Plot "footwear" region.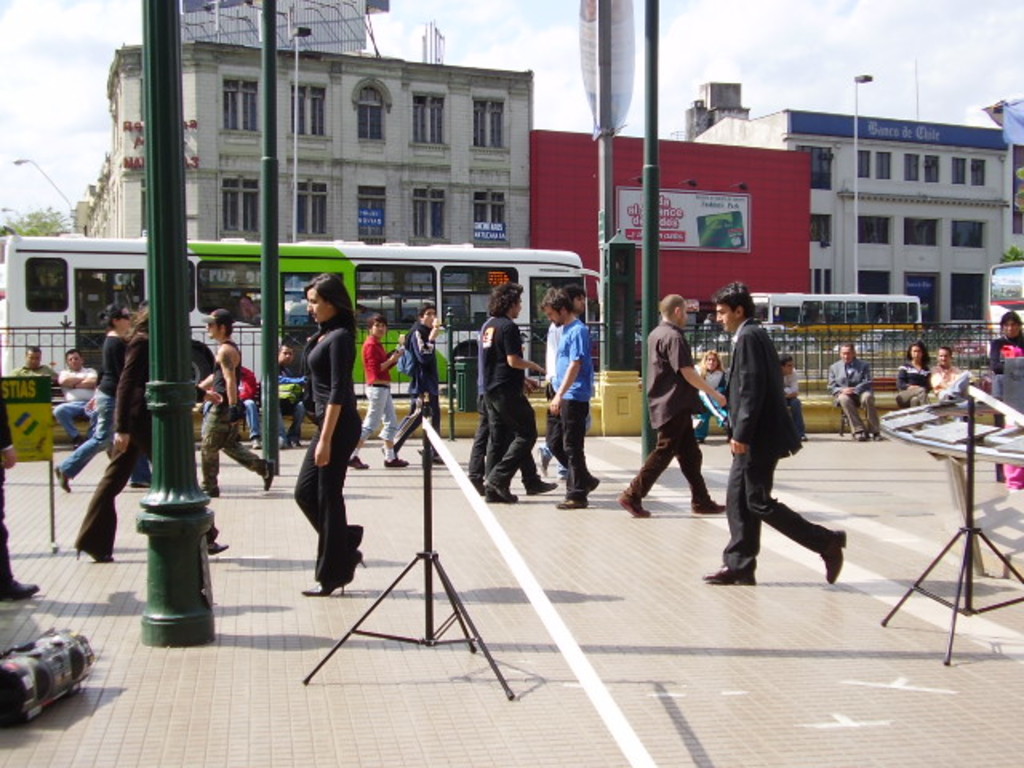
Plotted at (704, 560, 762, 587).
